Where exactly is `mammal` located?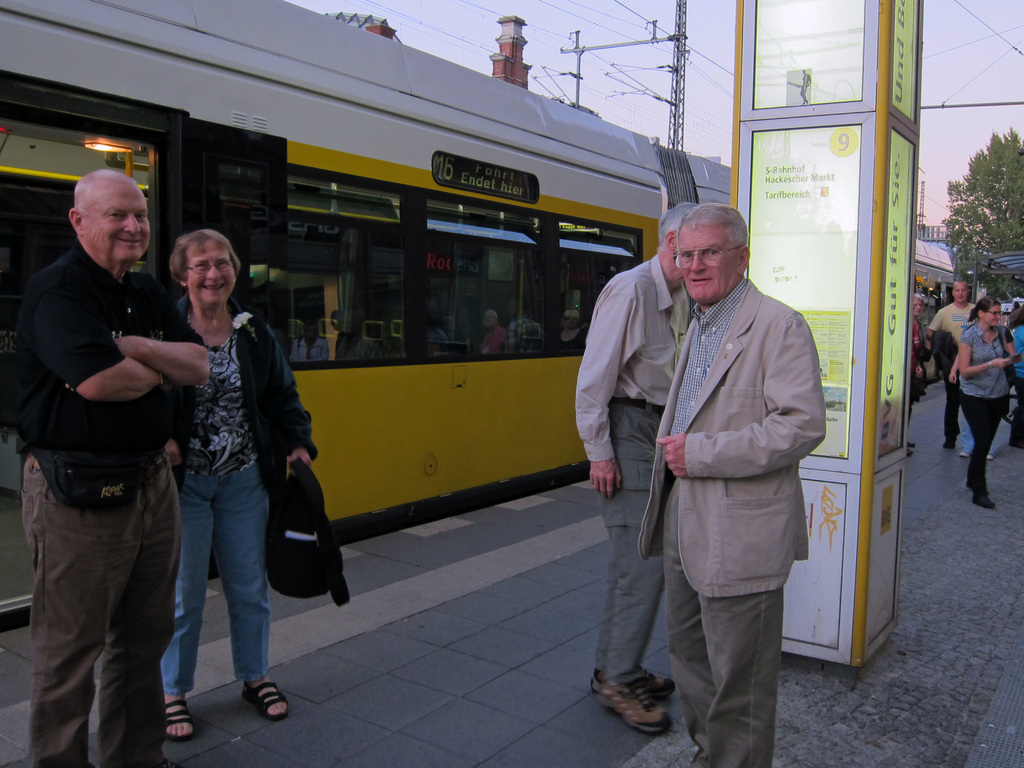
Its bounding box is [x1=571, y1=198, x2=702, y2=737].
